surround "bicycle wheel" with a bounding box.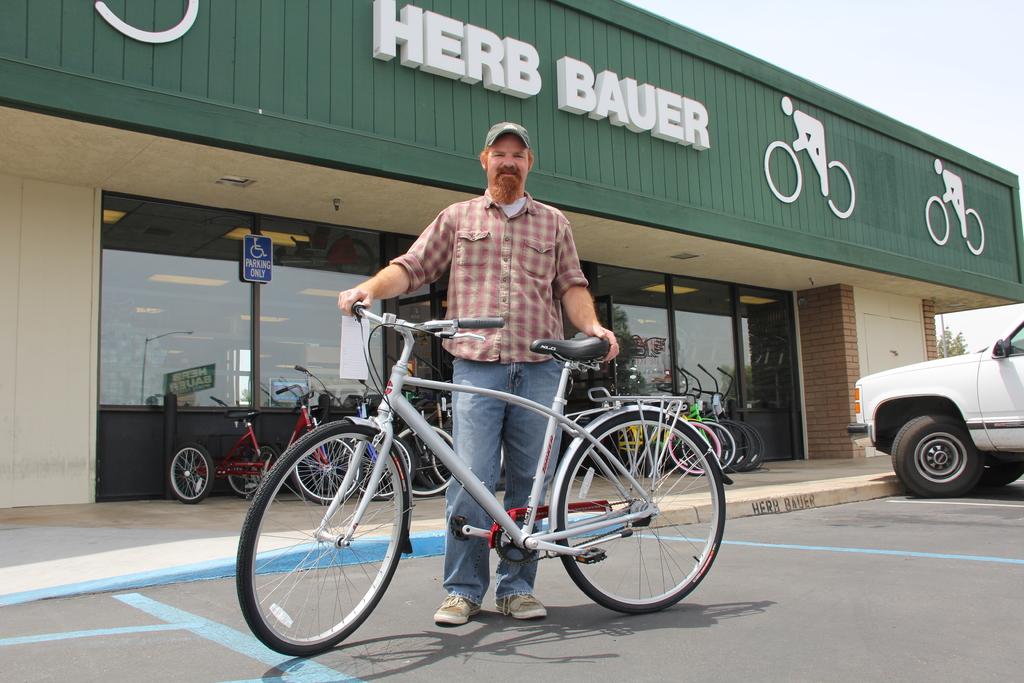
392, 428, 460, 499.
